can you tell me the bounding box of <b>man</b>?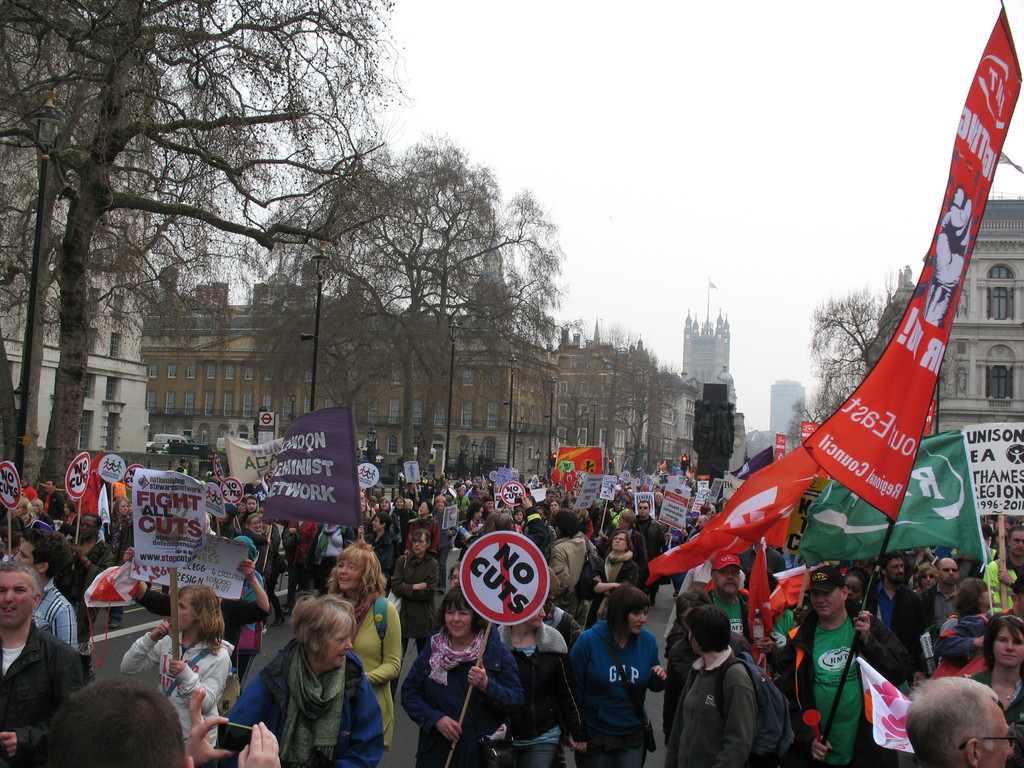
bbox=[906, 672, 1009, 767].
